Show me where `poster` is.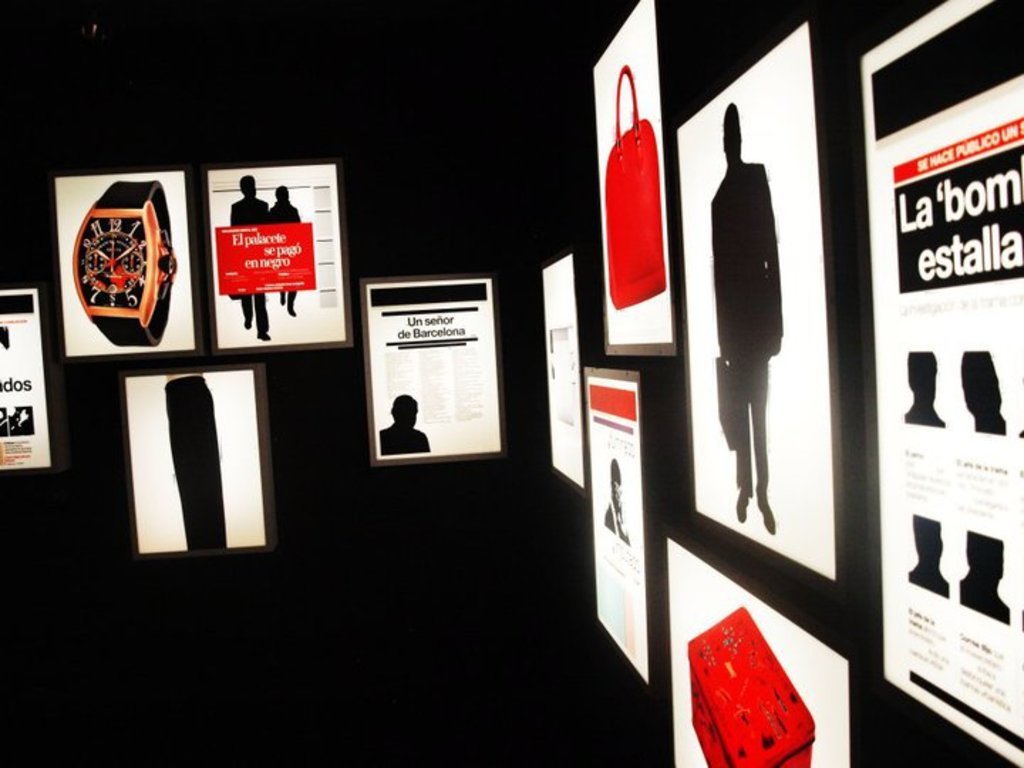
`poster` is at region(542, 252, 585, 488).
